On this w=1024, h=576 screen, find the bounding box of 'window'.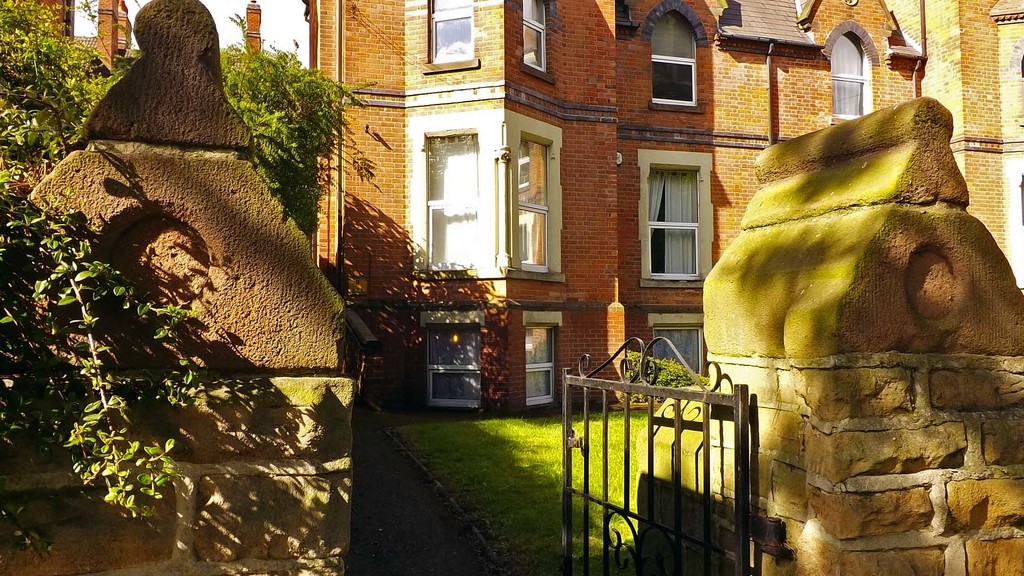
Bounding box: 646/15/696/104.
